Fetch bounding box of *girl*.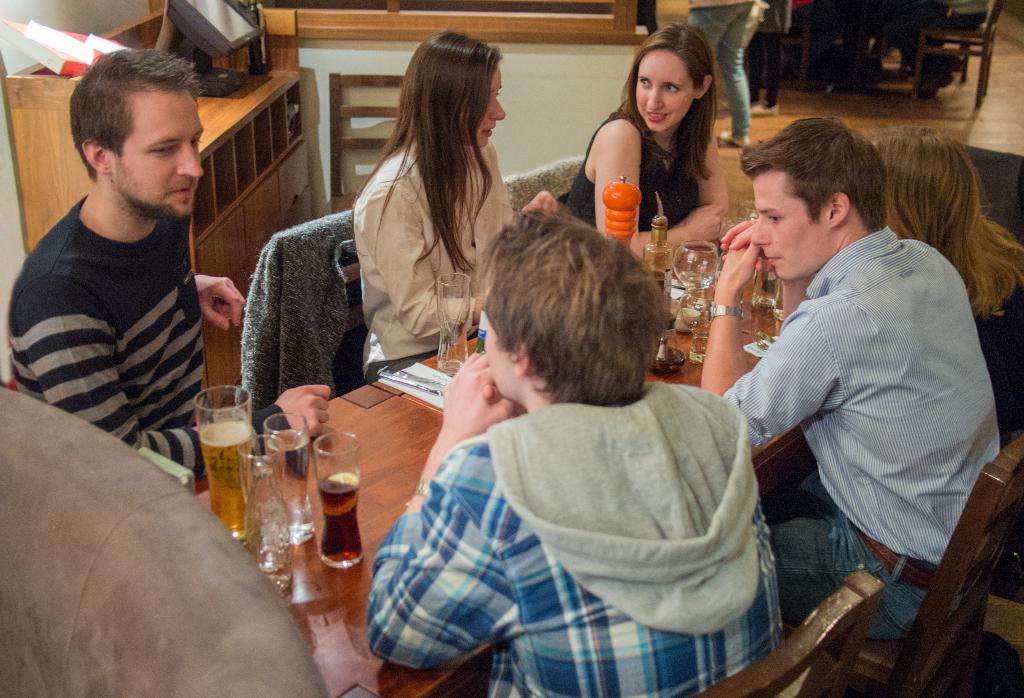
Bbox: pyautogui.locateOnScreen(564, 24, 728, 263).
